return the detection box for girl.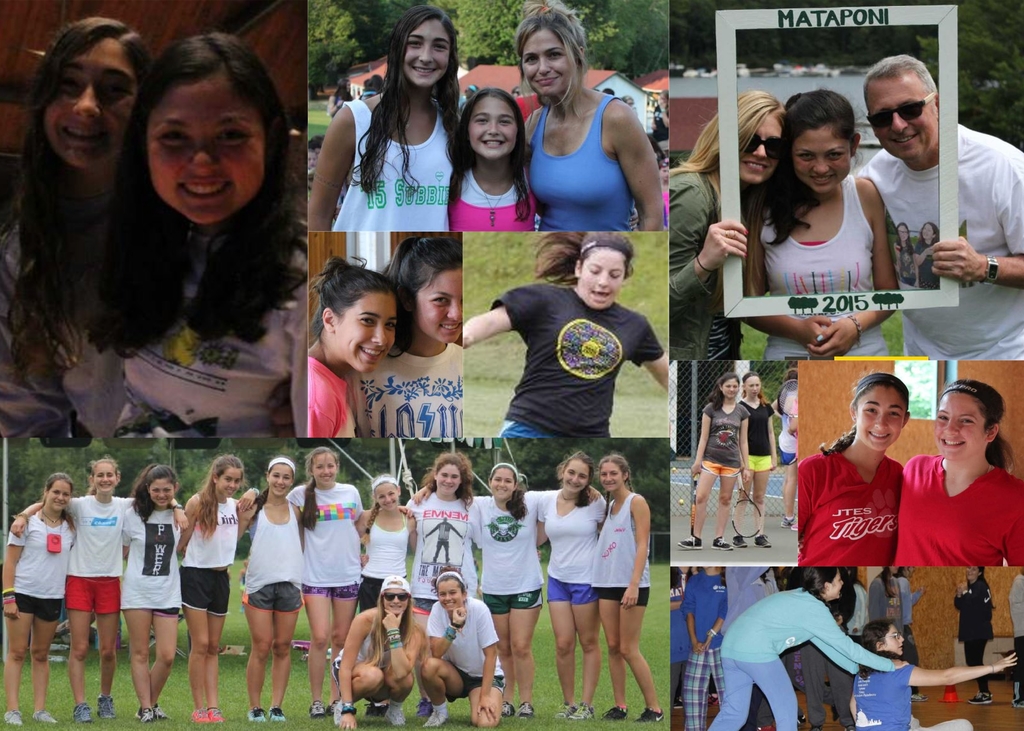
select_region(0, 10, 152, 439).
